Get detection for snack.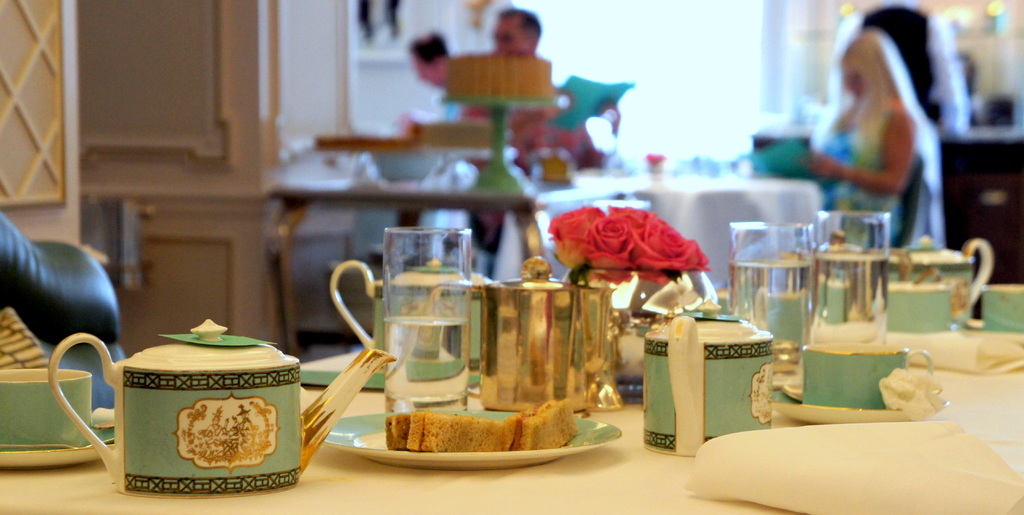
Detection: 506:402:579:452.
